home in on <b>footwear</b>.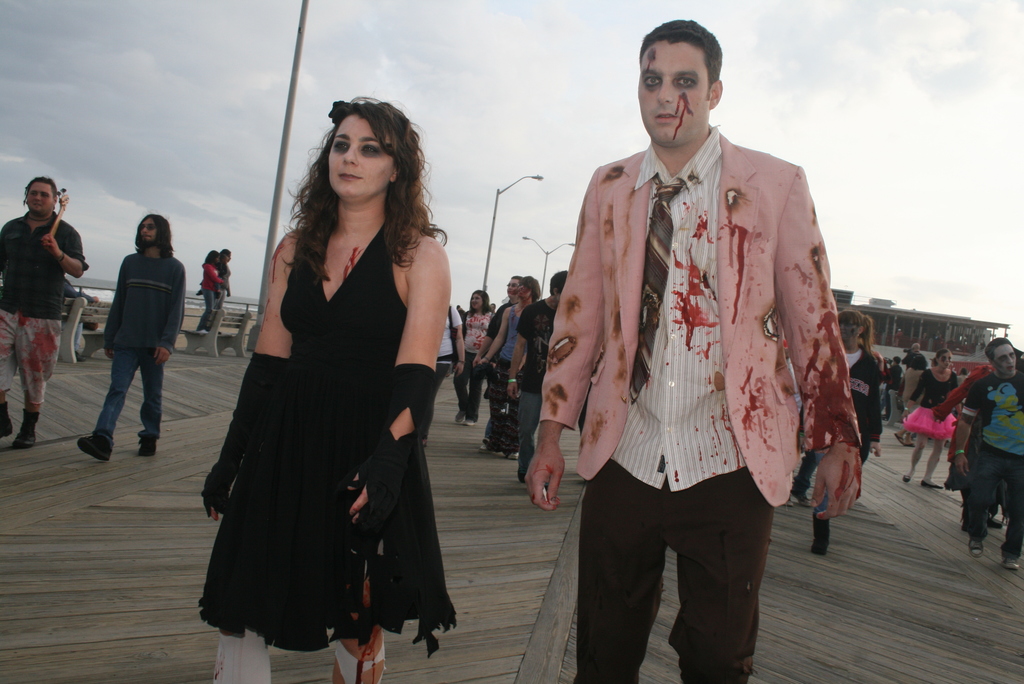
Homed in at box(792, 488, 811, 506).
